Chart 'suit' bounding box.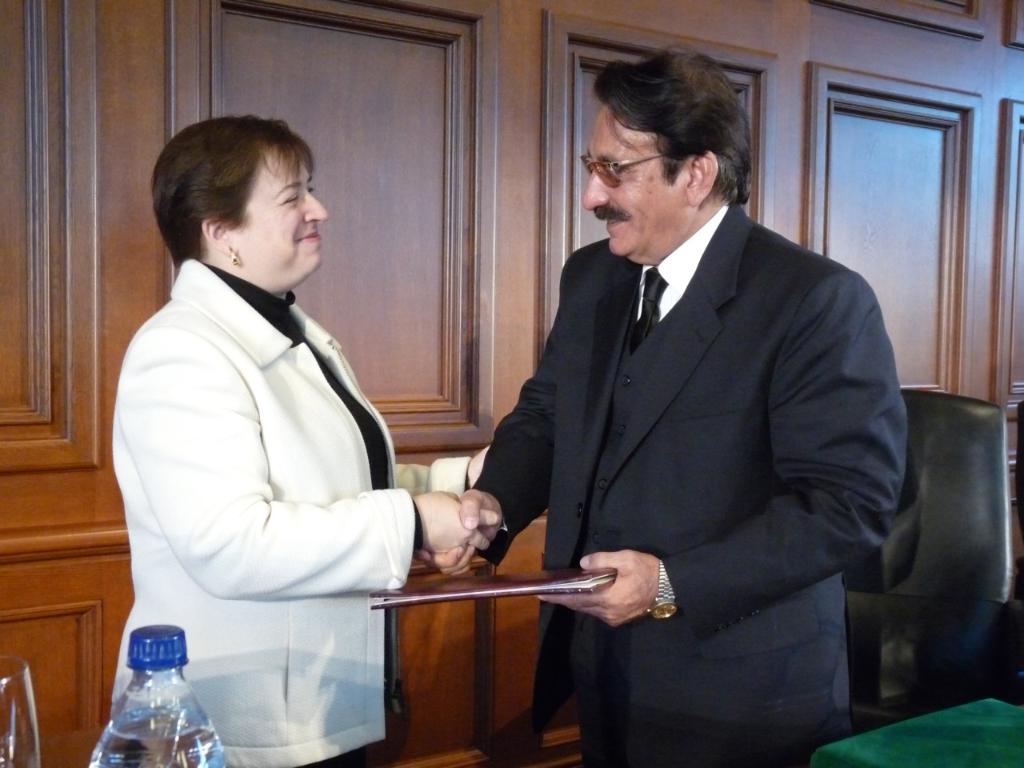
Charted: [109,253,495,767].
